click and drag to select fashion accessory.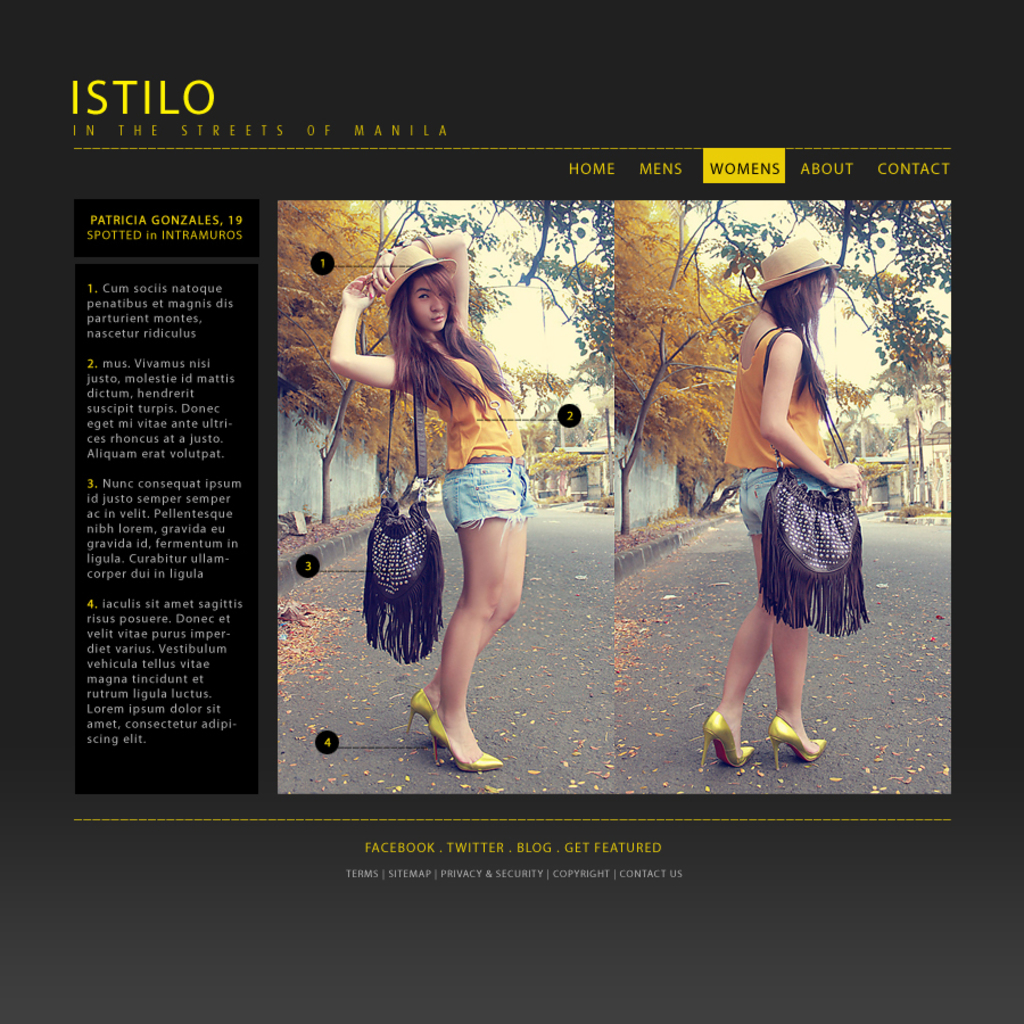
Selection: [704, 712, 754, 766].
